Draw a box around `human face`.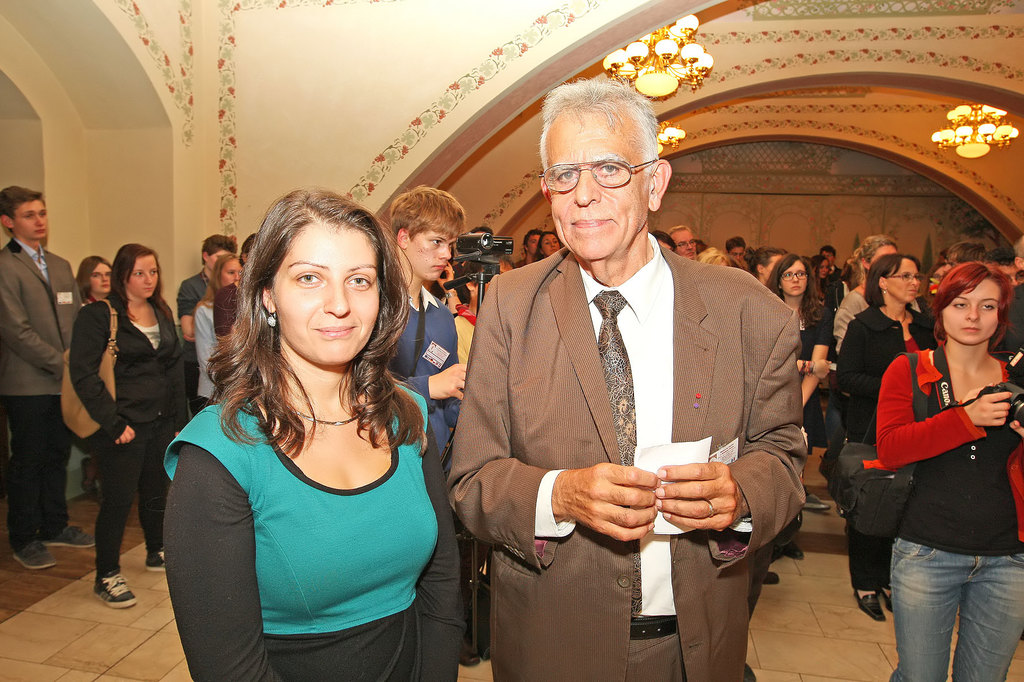
86,259,110,297.
